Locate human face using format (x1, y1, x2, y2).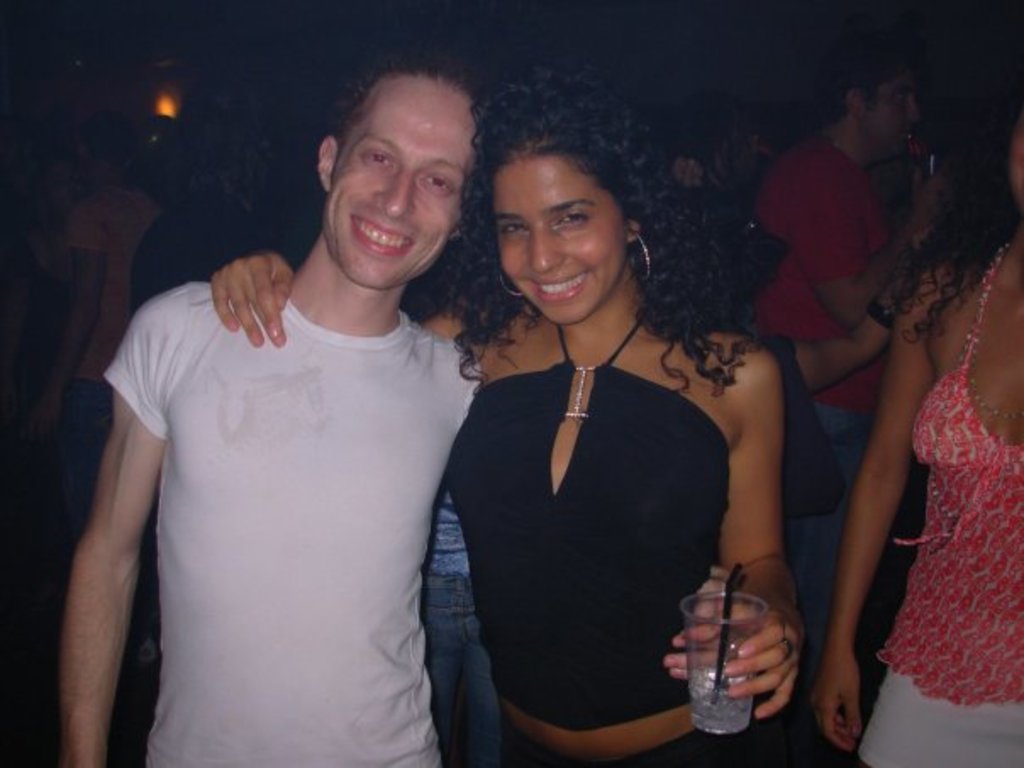
(493, 151, 629, 324).
